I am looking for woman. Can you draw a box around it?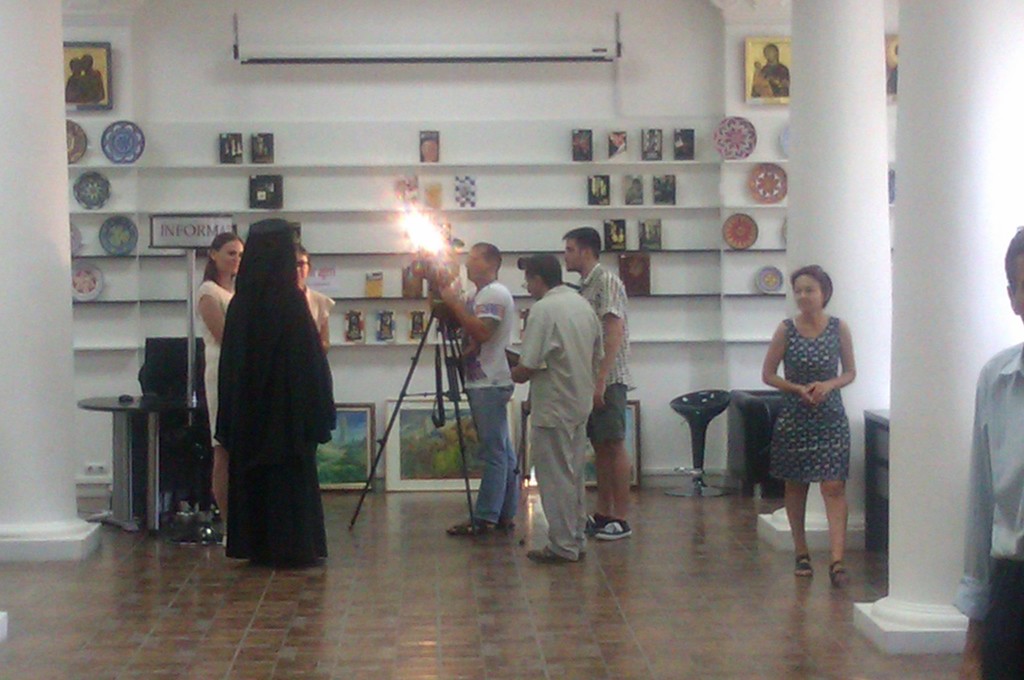
Sure, the bounding box is [209, 220, 344, 573].
